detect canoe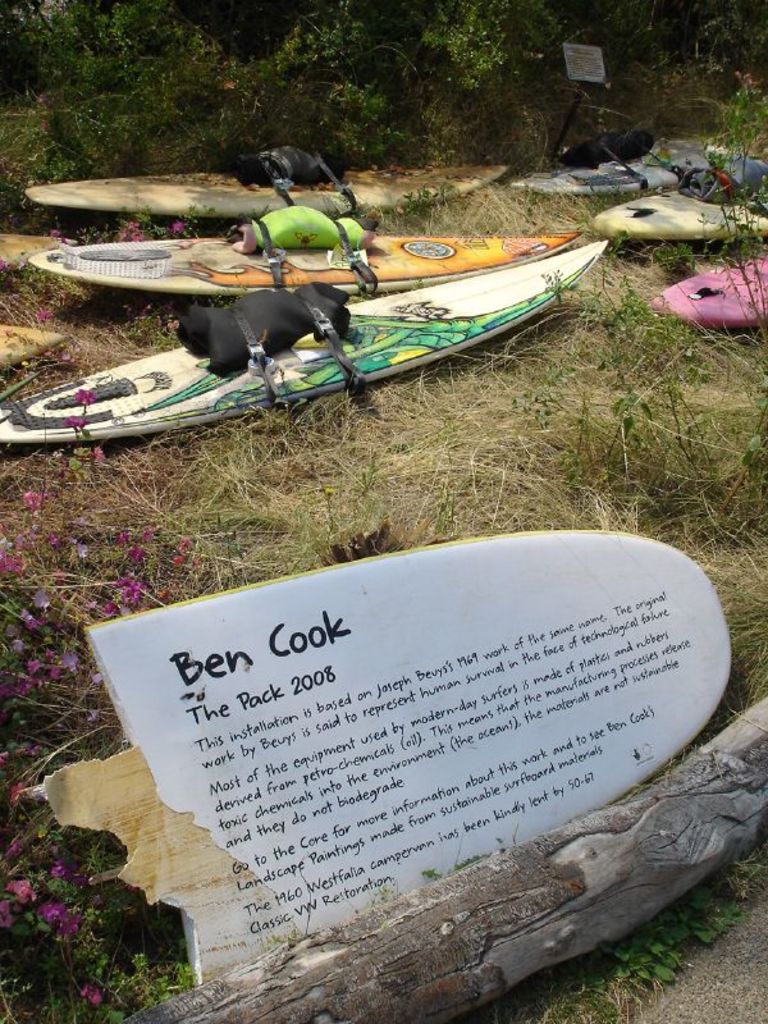
0,239,609,439
